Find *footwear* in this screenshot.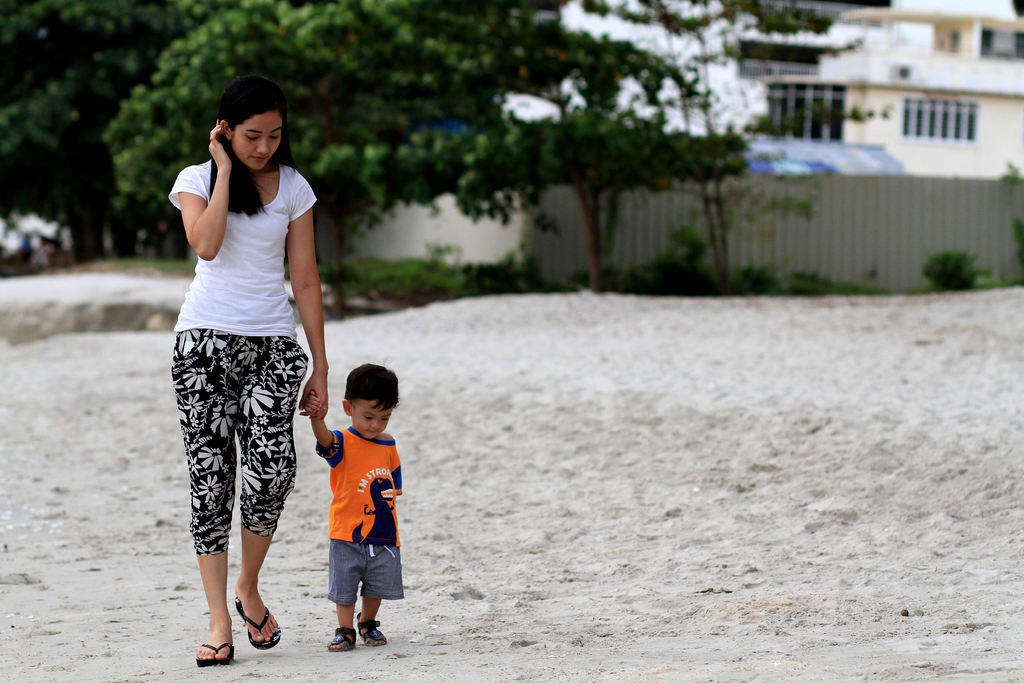
The bounding box for *footwear* is locate(195, 643, 241, 667).
